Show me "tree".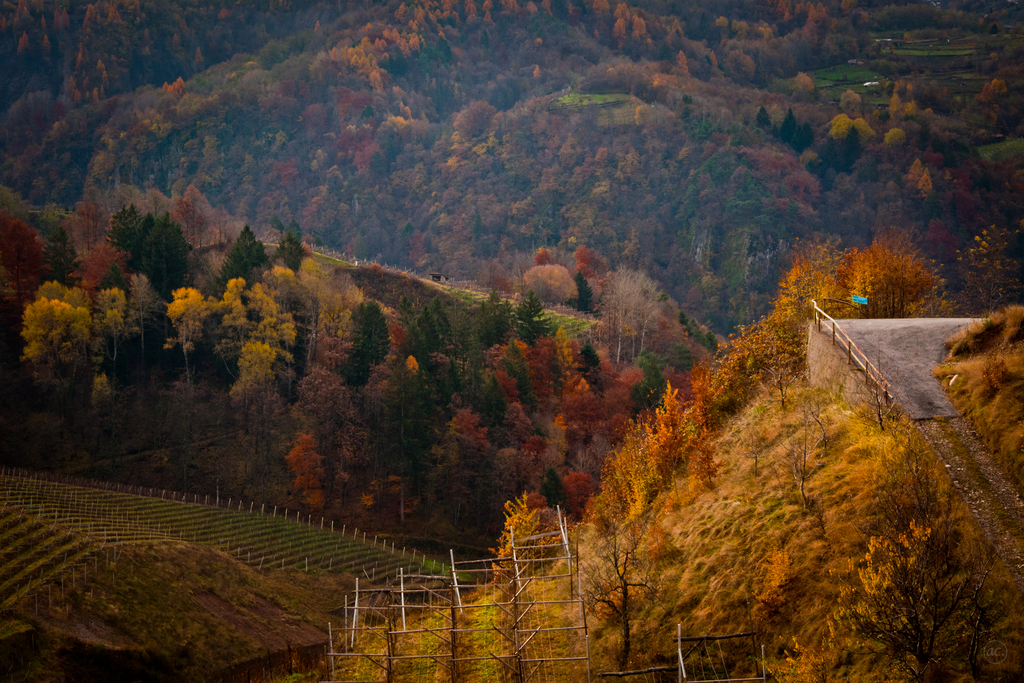
"tree" is here: box(125, 272, 149, 335).
